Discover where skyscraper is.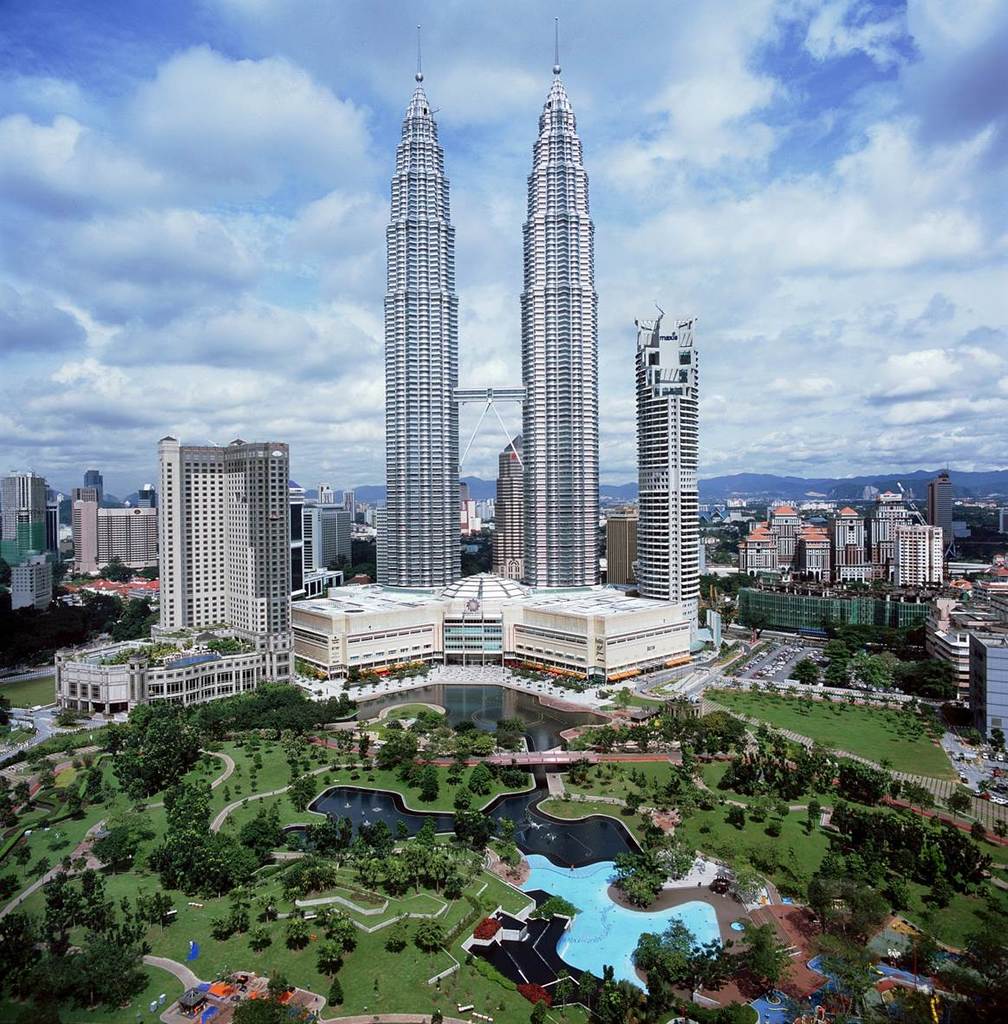
Discovered at 508,13,621,615.
